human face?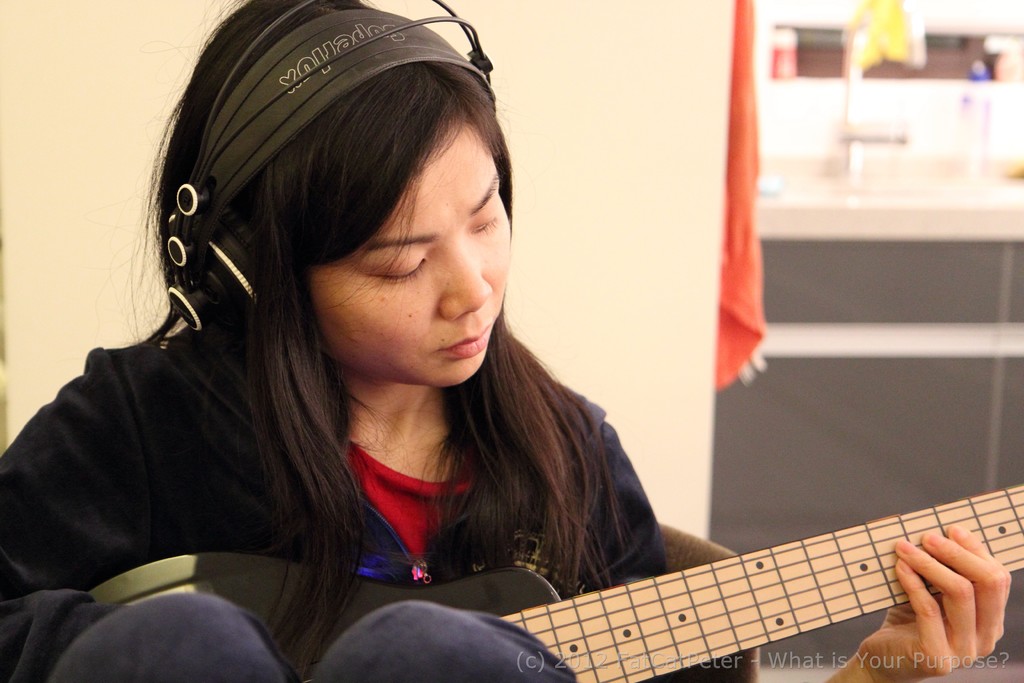
detection(307, 122, 512, 383)
